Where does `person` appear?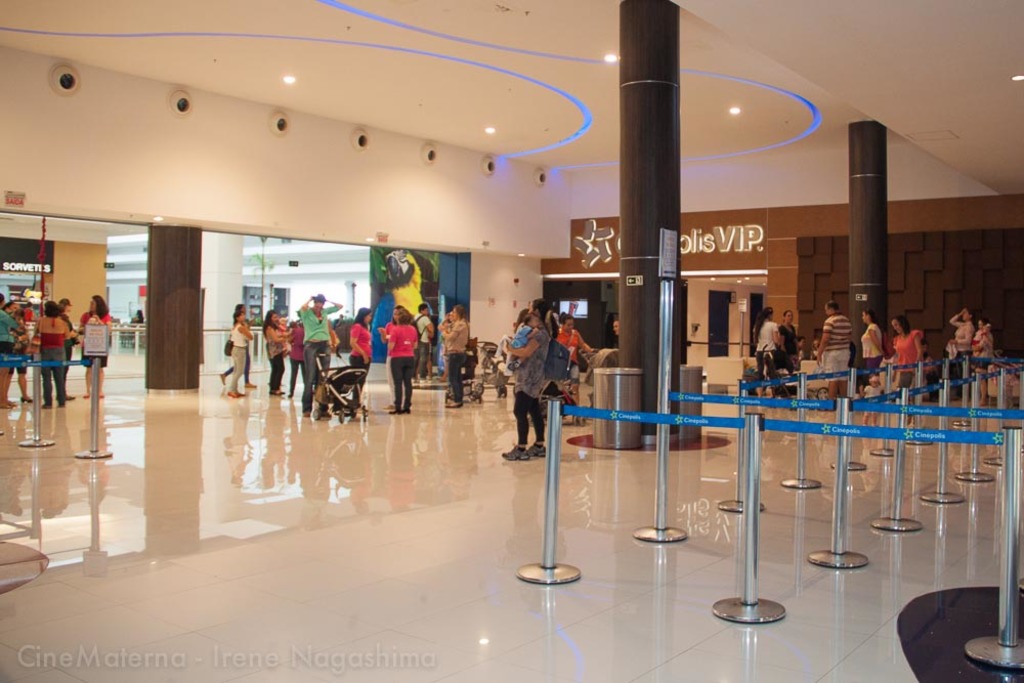
Appears at (213,301,257,413).
